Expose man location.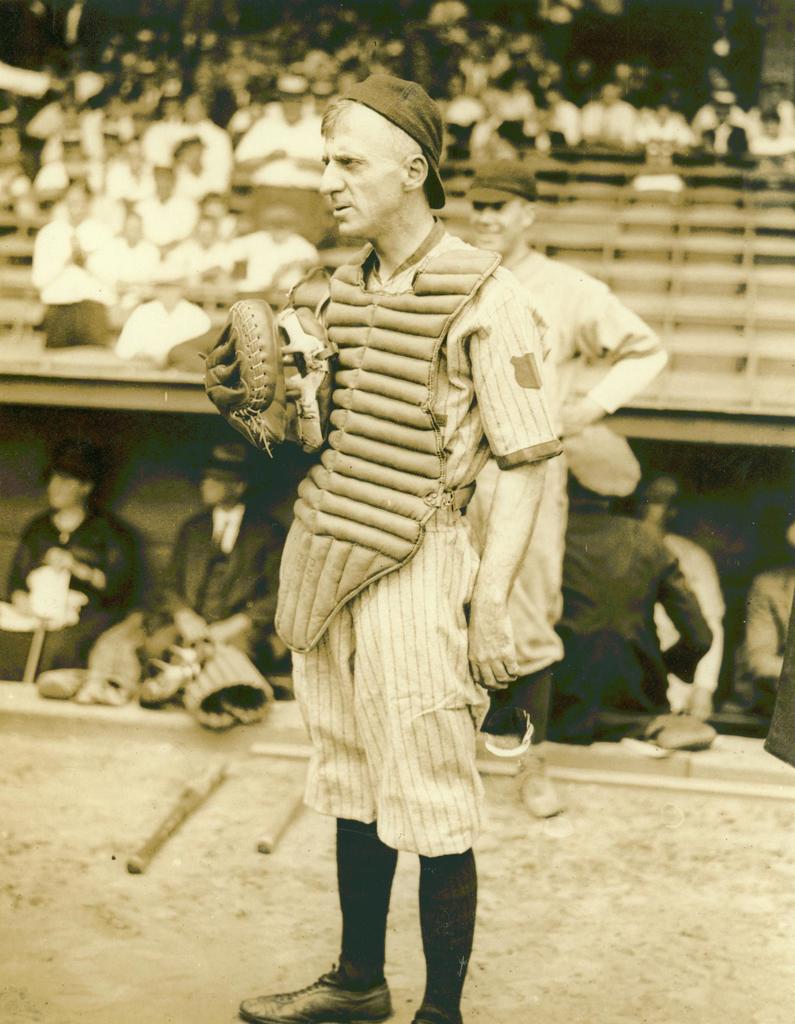
Exposed at [x1=470, y1=165, x2=662, y2=810].
